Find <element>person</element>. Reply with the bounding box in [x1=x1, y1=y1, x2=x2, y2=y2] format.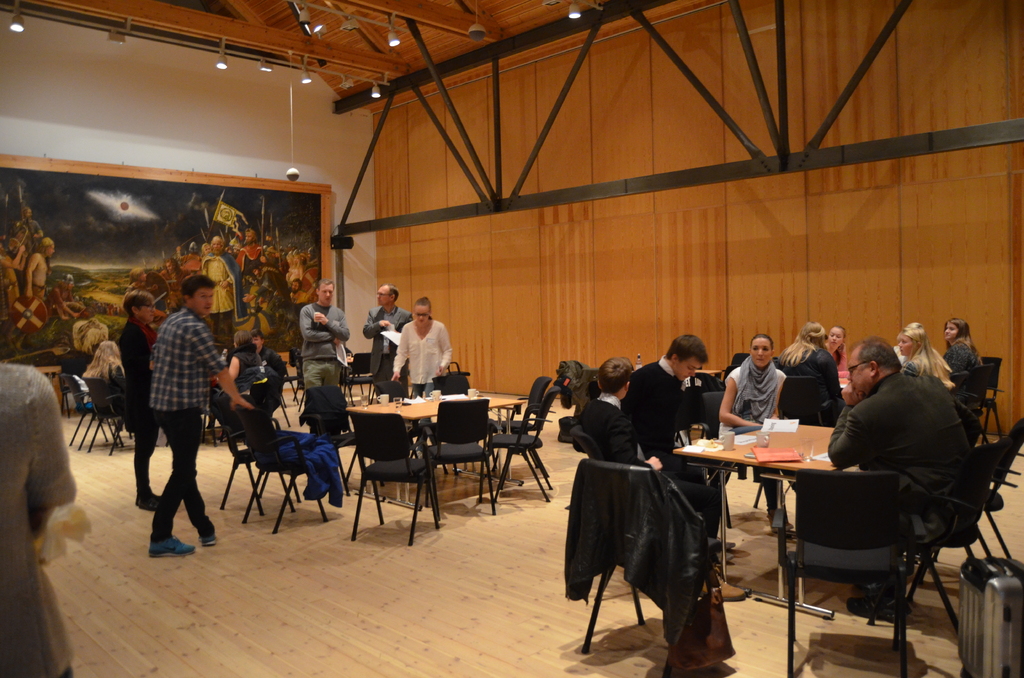
[x1=120, y1=280, x2=165, y2=519].
